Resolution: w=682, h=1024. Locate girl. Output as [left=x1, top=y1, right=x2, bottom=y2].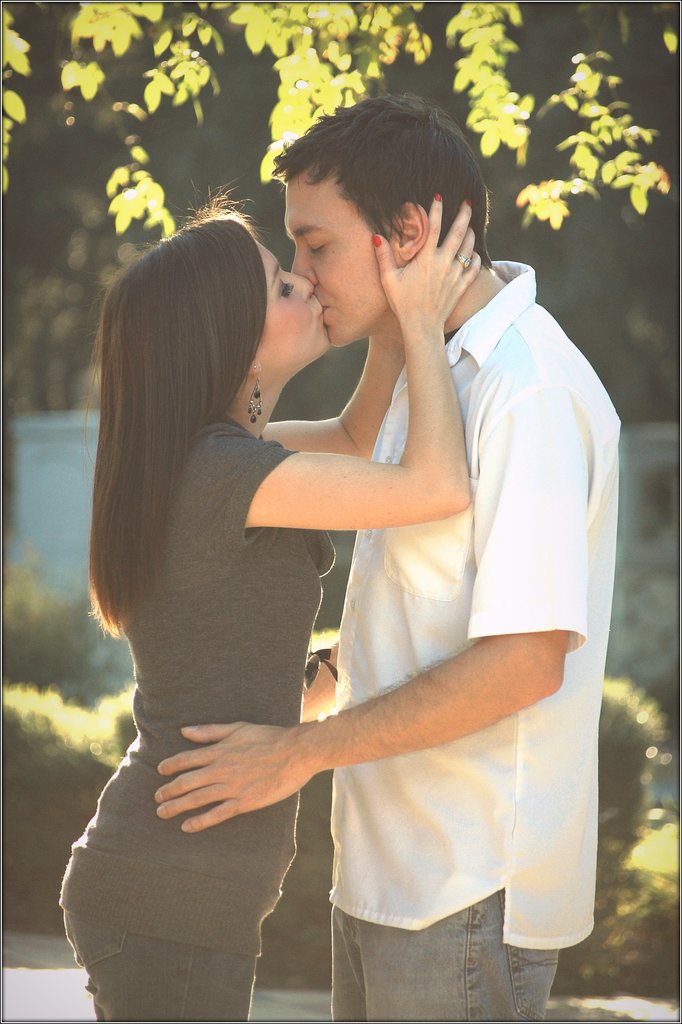
[left=59, top=177, right=480, bottom=1018].
